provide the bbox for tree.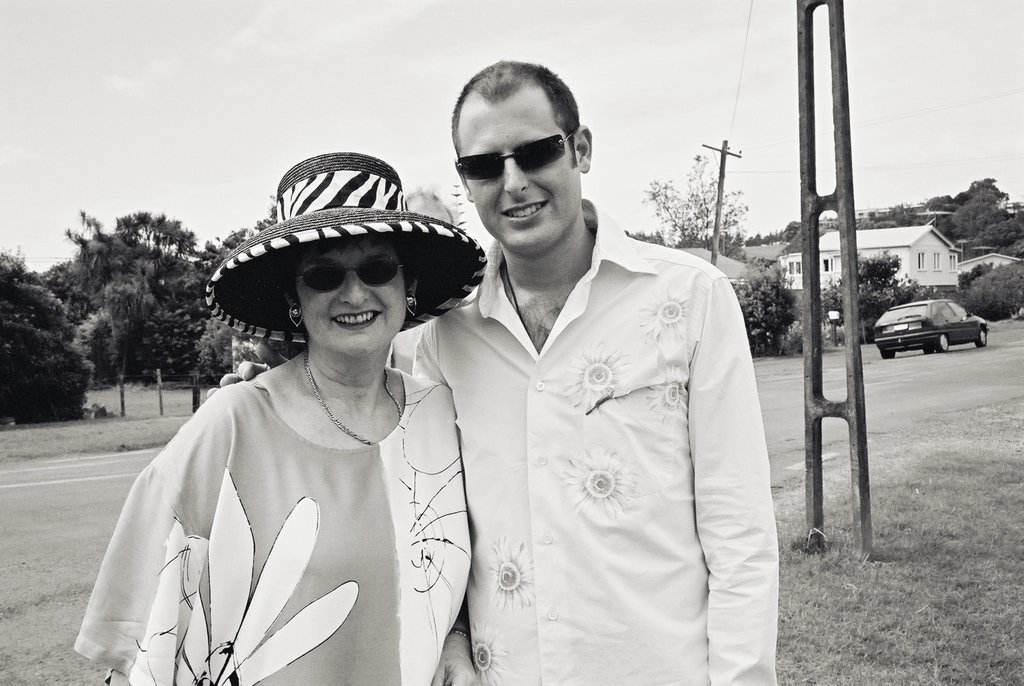
left=847, top=163, right=1023, bottom=318.
